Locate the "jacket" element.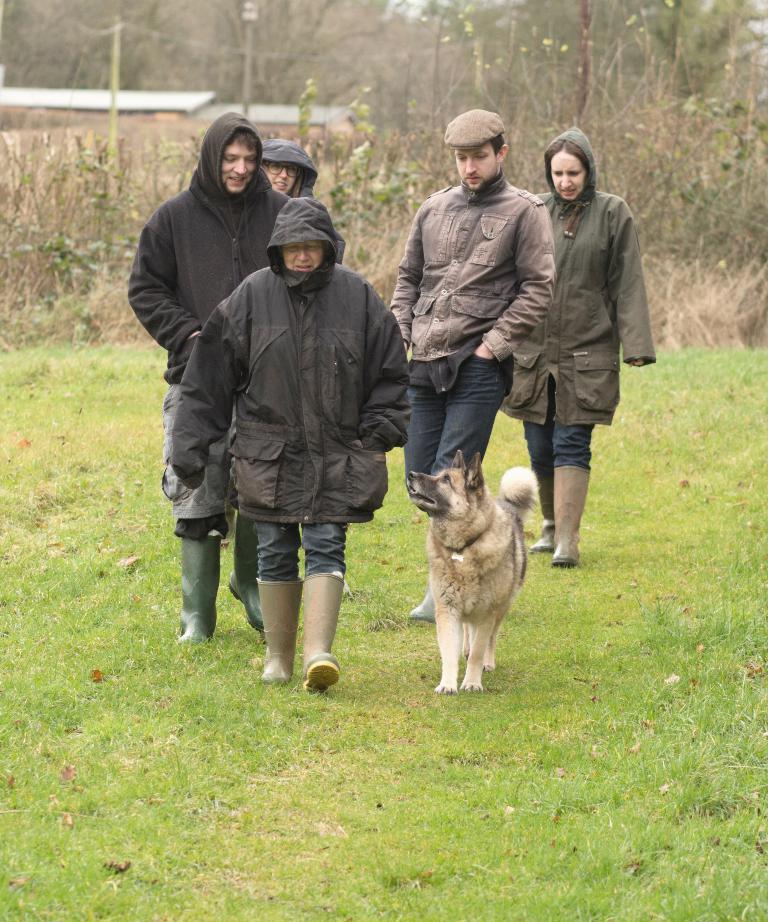
Element bbox: detection(492, 122, 658, 428).
